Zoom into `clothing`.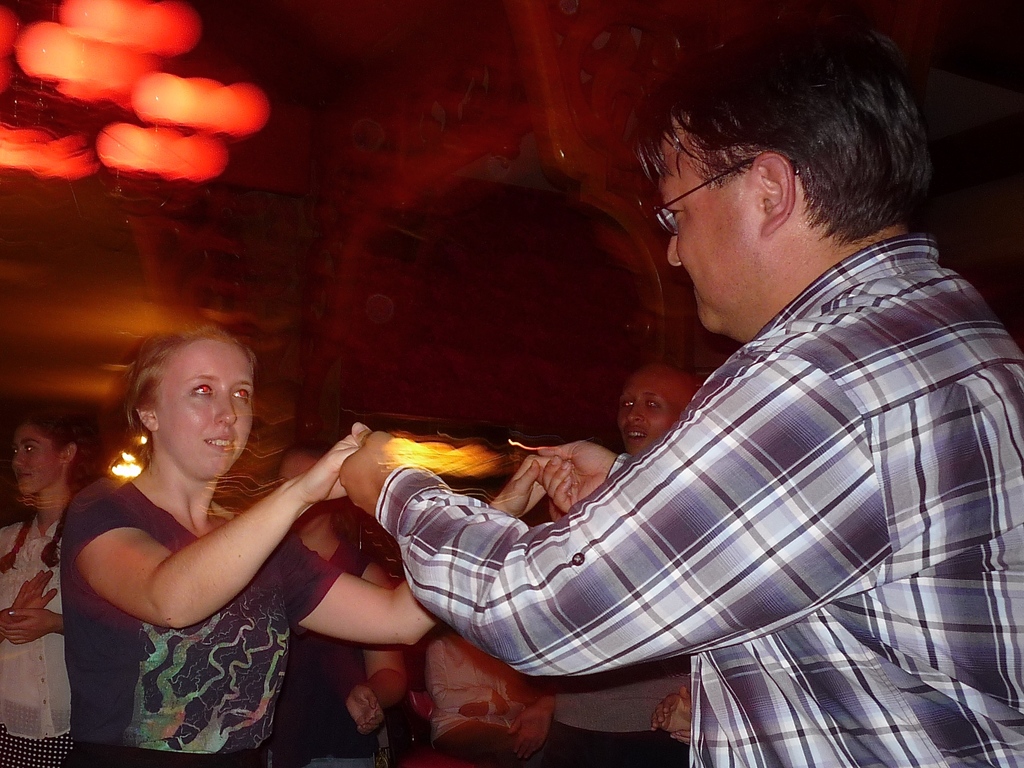
Zoom target: box(537, 658, 695, 767).
